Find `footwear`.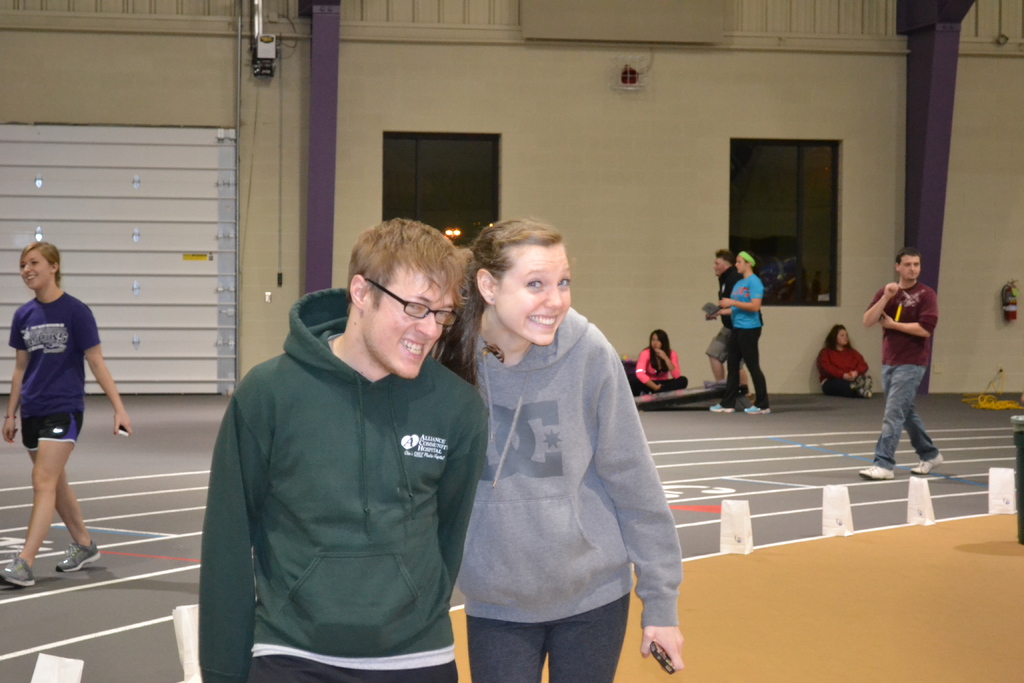
<box>58,542,105,575</box>.
